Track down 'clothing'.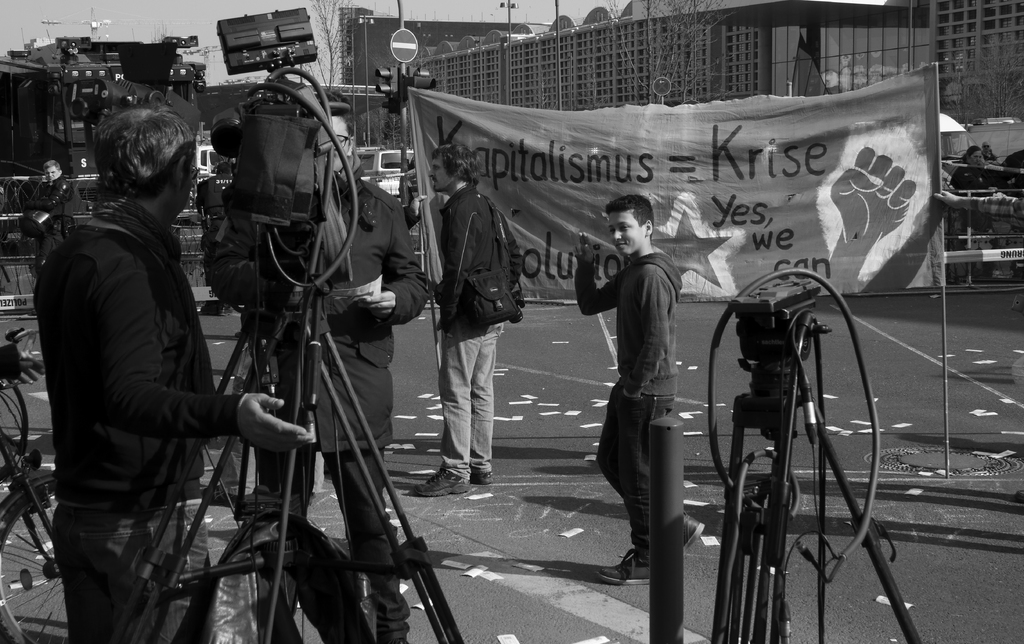
Tracked to <bbox>30, 175, 73, 271</bbox>.
